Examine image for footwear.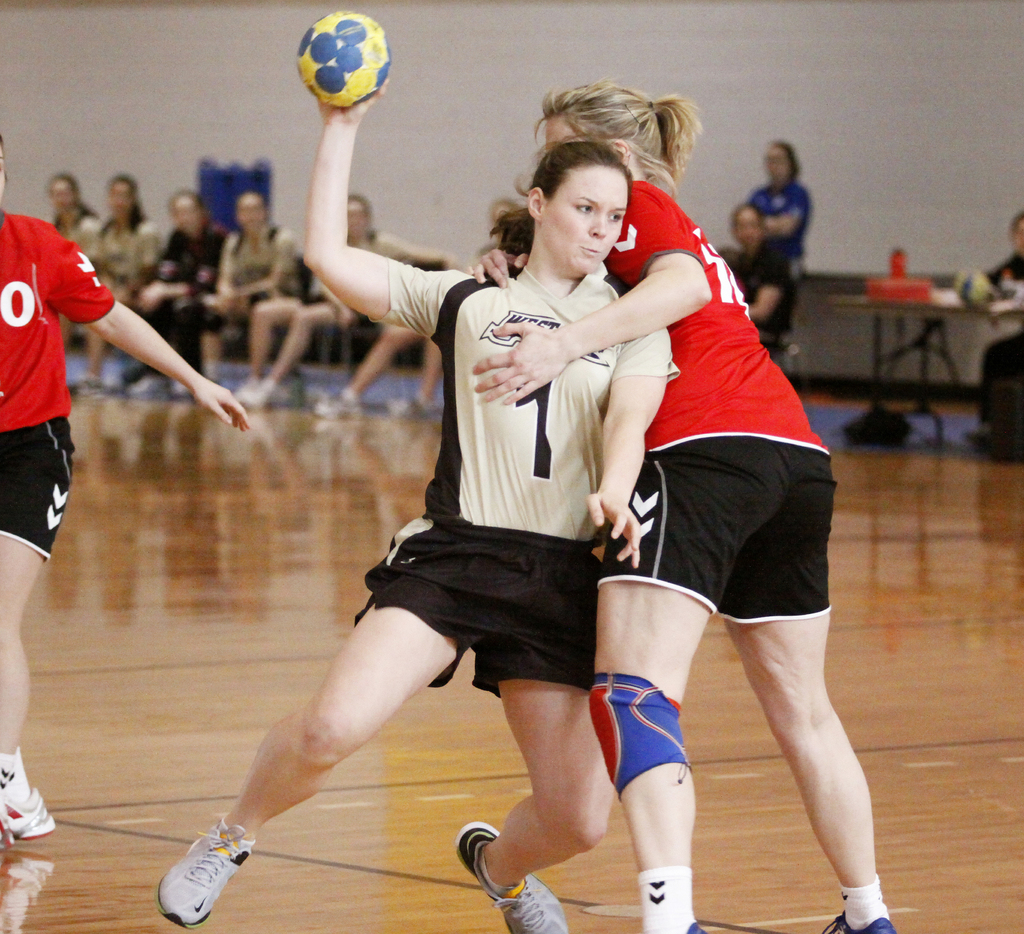
Examination result: <box>817,915,895,933</box>.
